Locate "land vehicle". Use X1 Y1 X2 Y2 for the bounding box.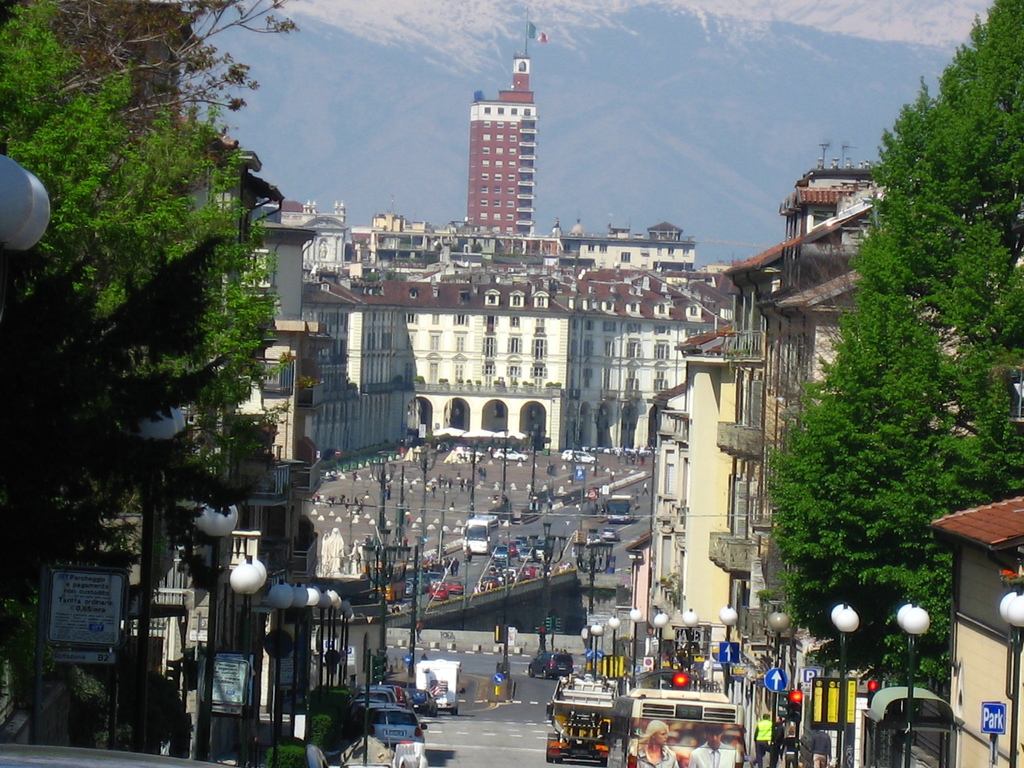
415 569 431 596.
